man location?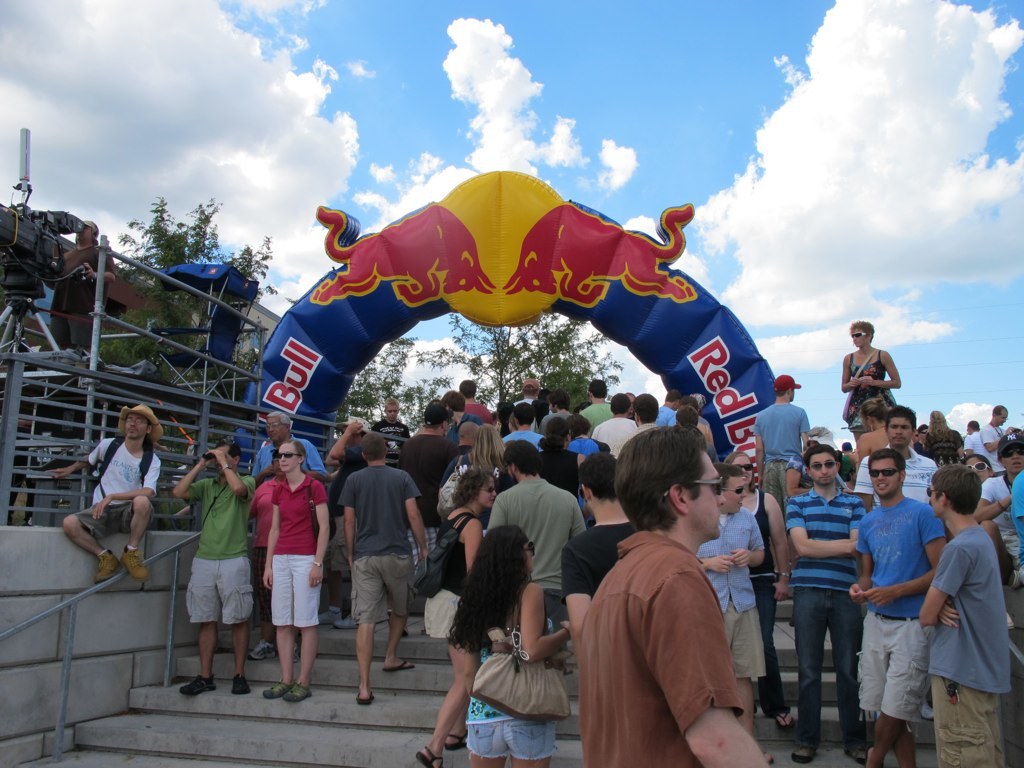
l=360, t=392, r=415, b=466
